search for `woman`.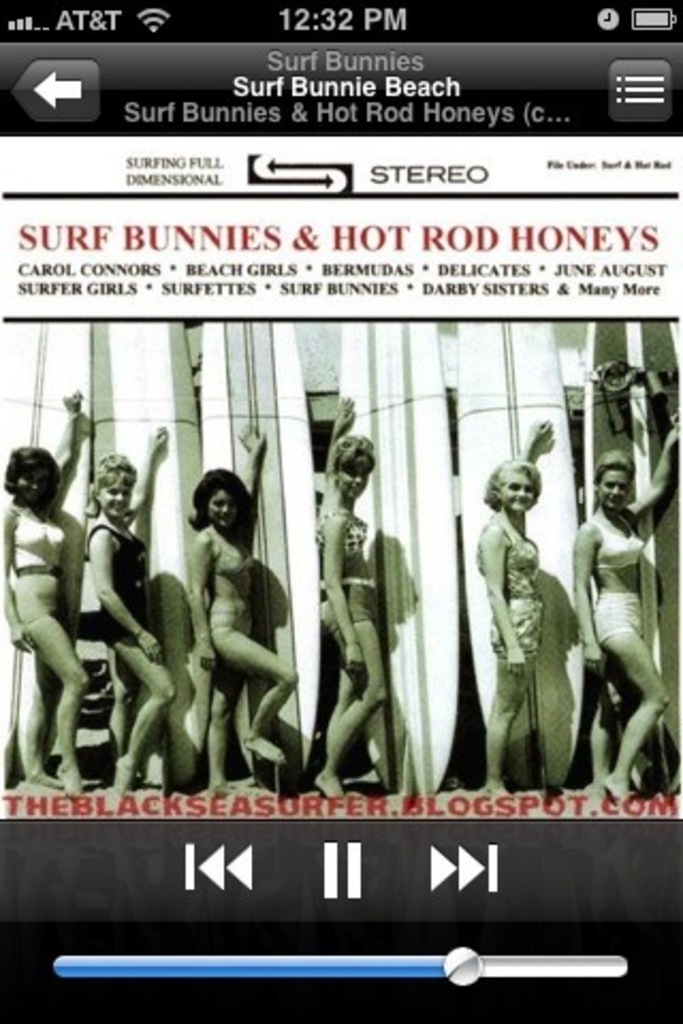
Found at (164, 446, 292, 785).
